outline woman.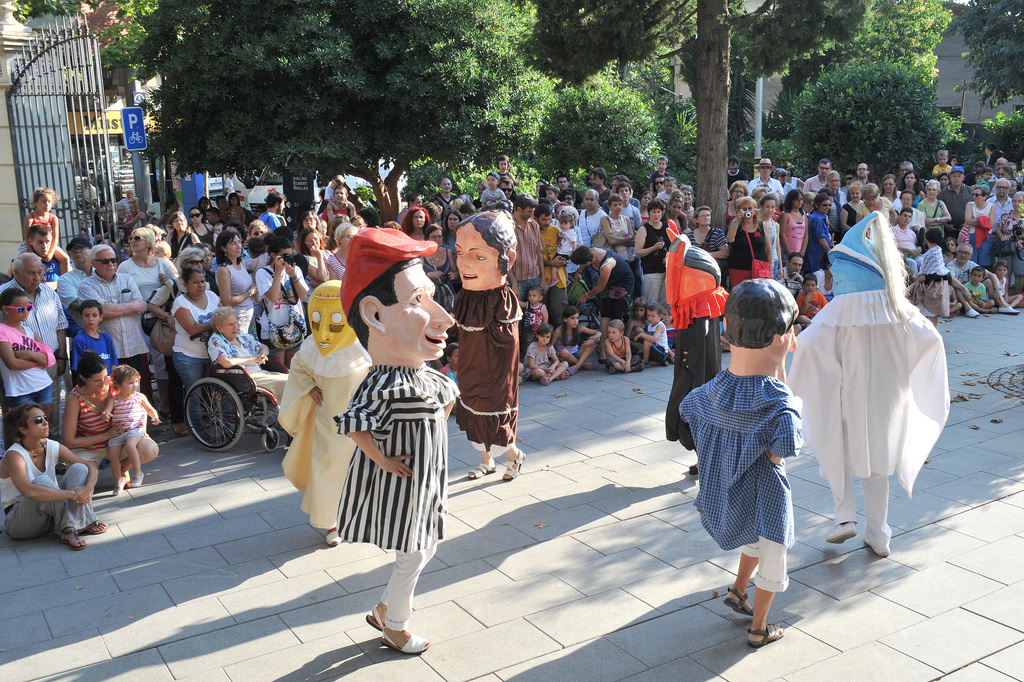
Outline: 666, 187, 685, 235.
